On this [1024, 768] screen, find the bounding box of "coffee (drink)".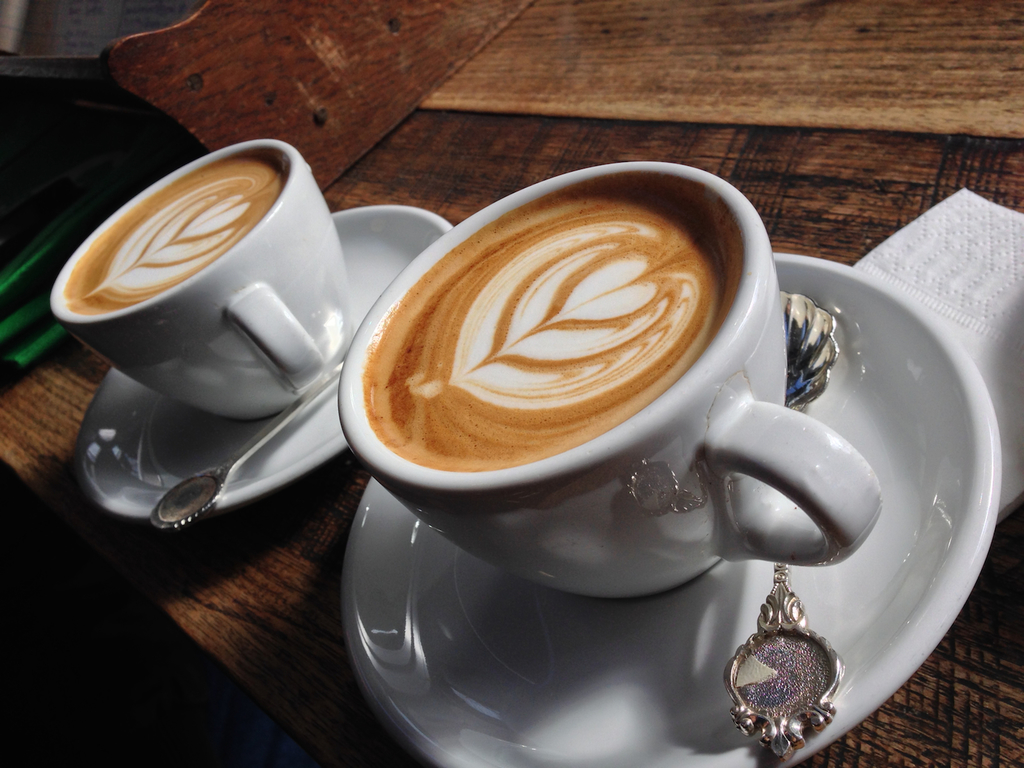
Bounding box: crop(358, 175, 734, 461).
